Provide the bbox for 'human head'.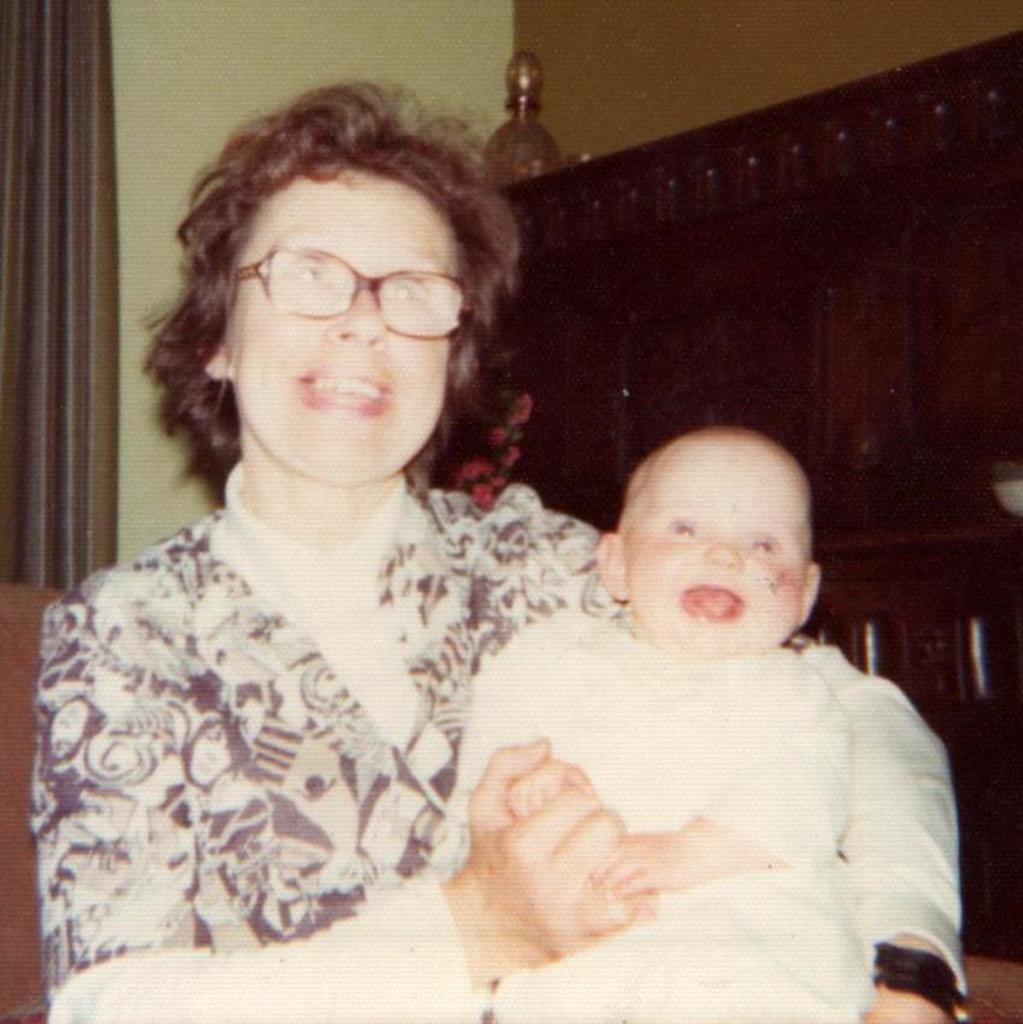
598,426,820,653.
